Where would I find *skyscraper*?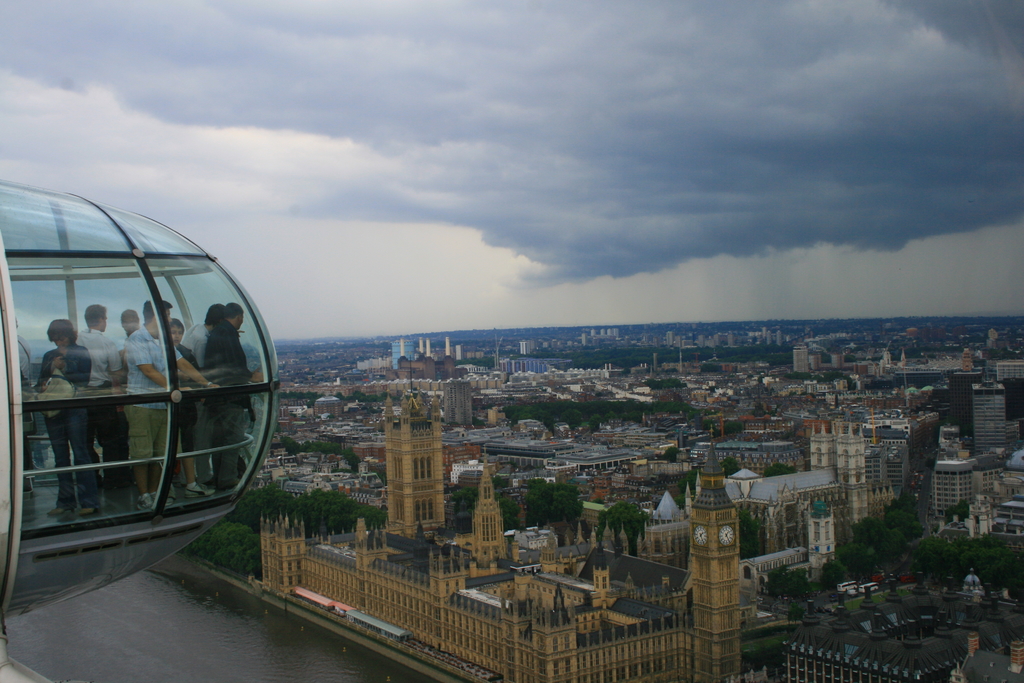
At bbox=(970, 390, 1007, 456).
